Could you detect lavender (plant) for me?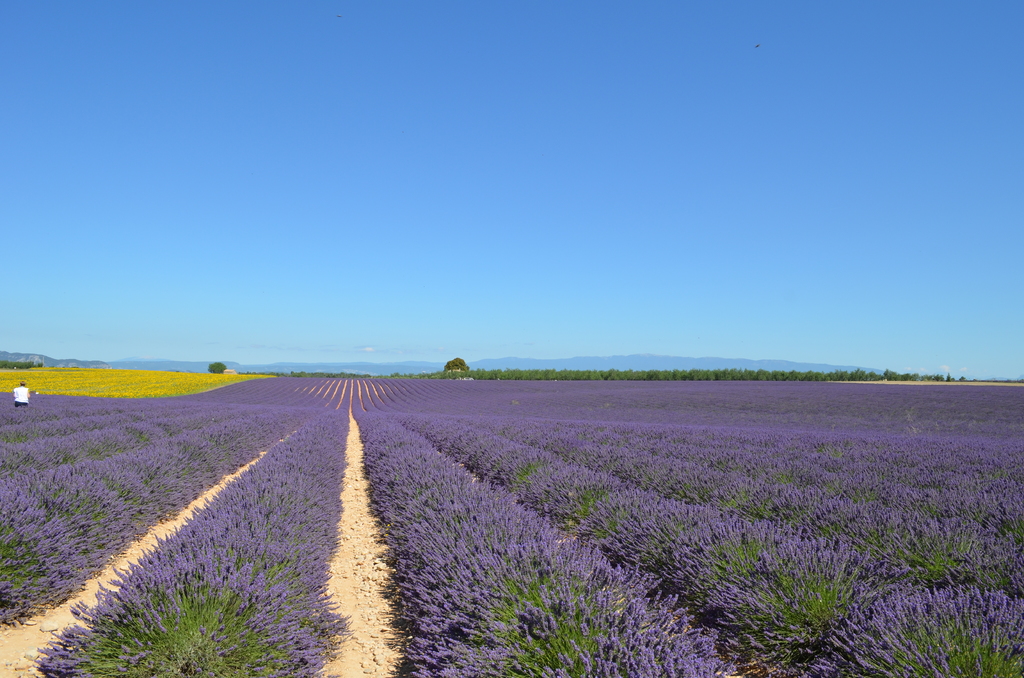
Detection result: x1=44, y1=393, x2=359, y2=677.
